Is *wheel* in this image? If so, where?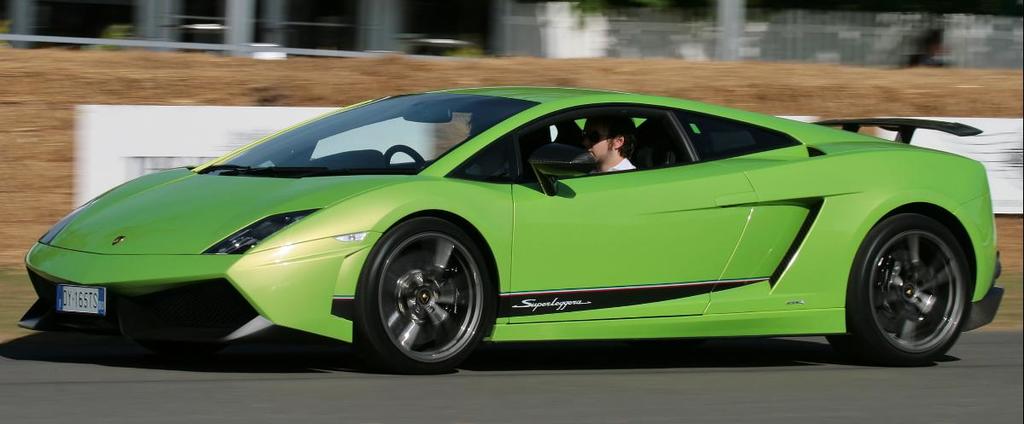
Yes, at (356, 217, 486, 370).
